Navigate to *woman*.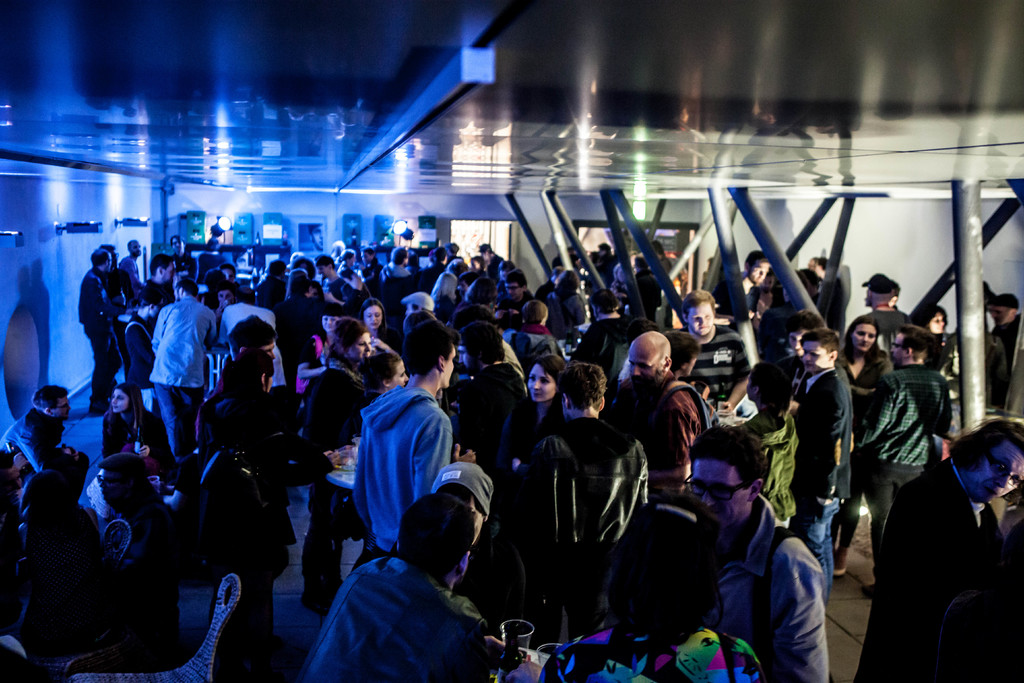
Navigation target: detection(337, 250, 355, 282).
